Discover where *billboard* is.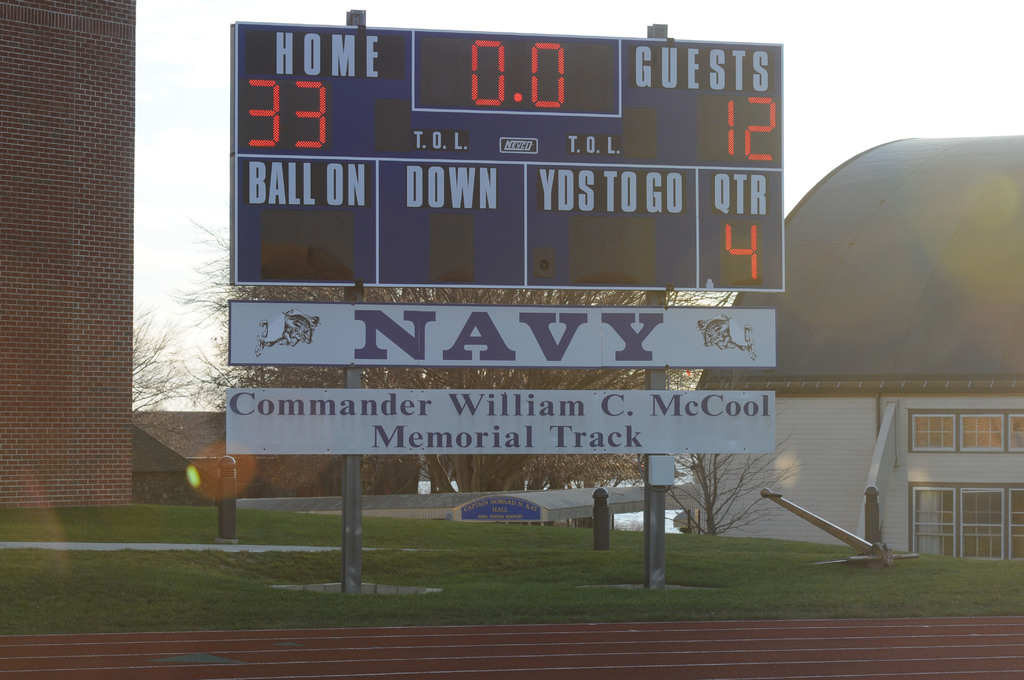
Discovered at 233/5/803/432.
